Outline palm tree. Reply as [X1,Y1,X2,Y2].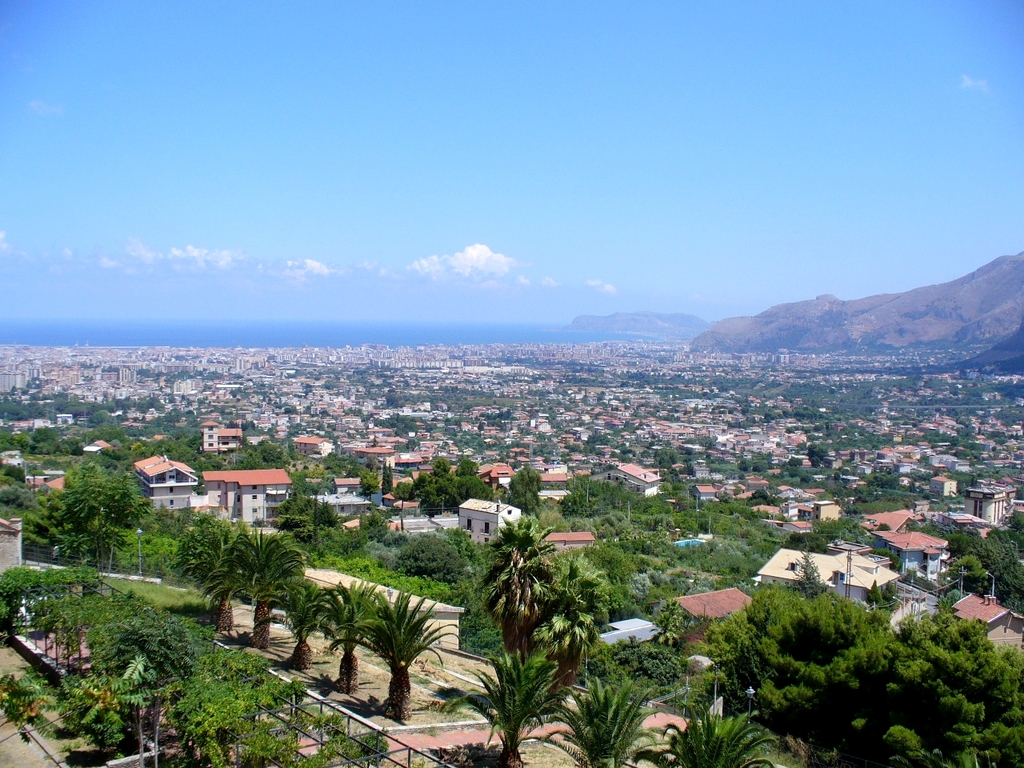
[570,678,636,767].
